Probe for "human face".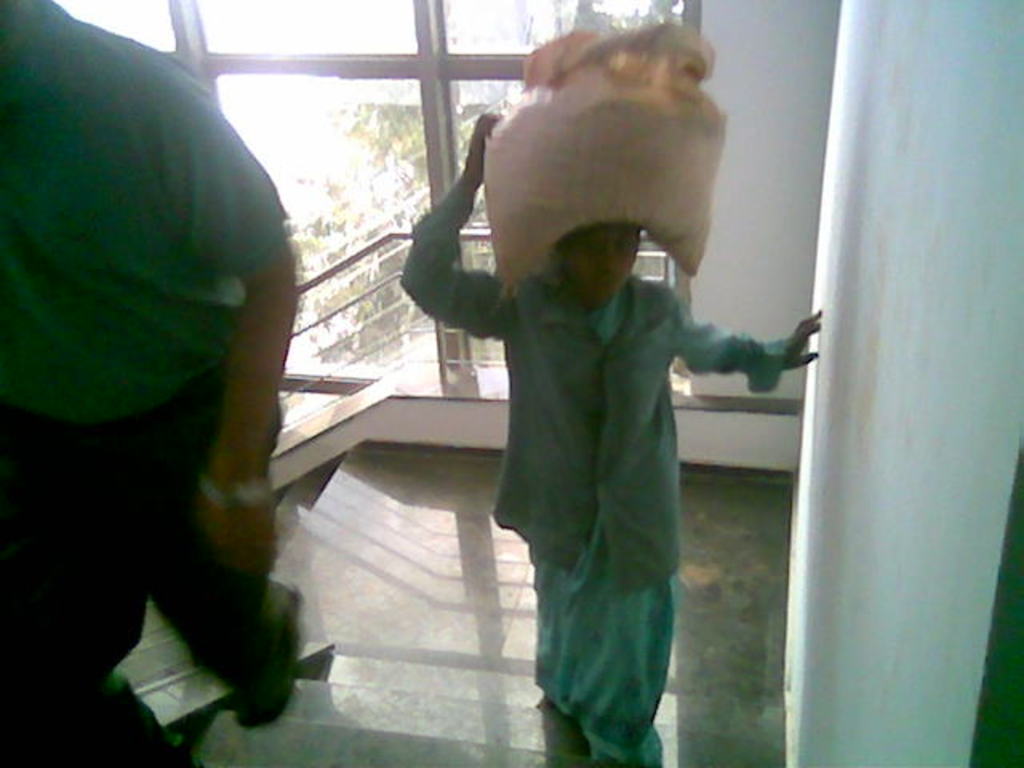
Probe result: l=565, t=226, r=642, b=304.
